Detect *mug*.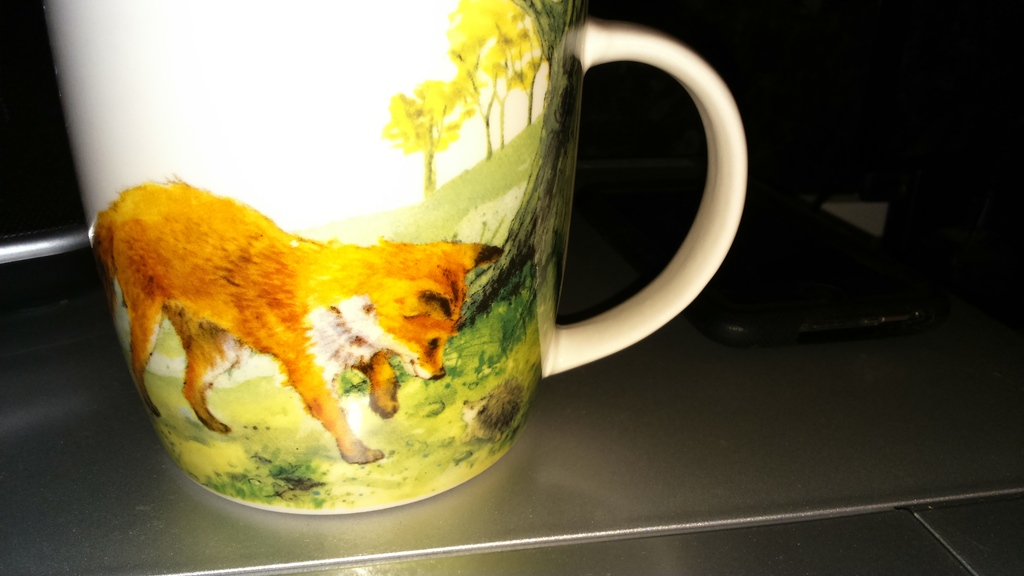
Detected at box(39, 0, 747, 513).
